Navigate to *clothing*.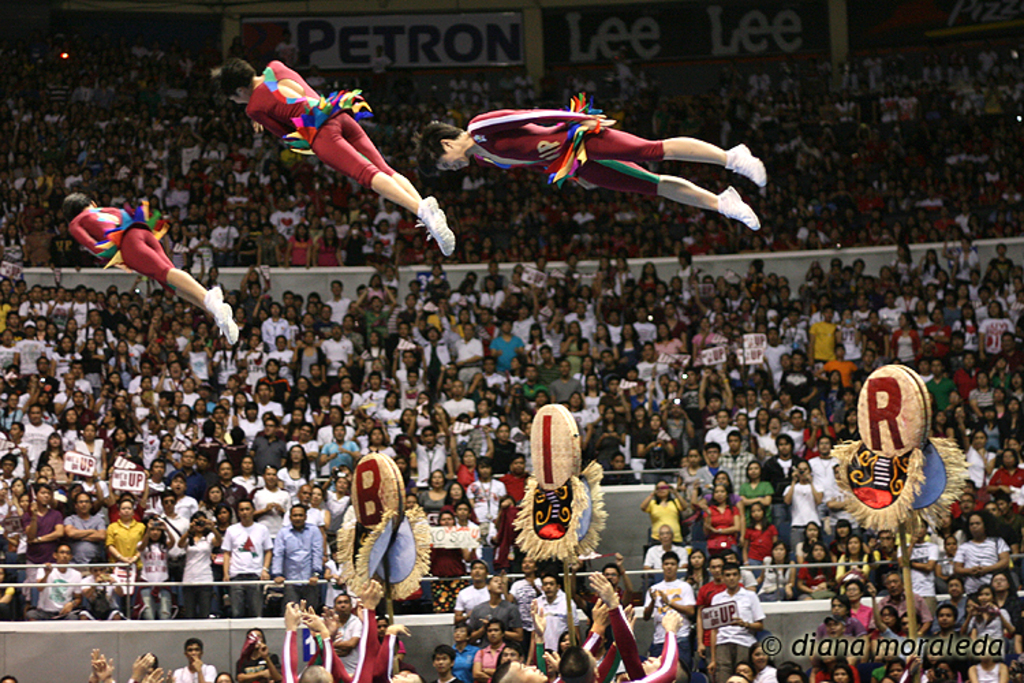
Navigation target: locate(250, 61, 407, 212).
